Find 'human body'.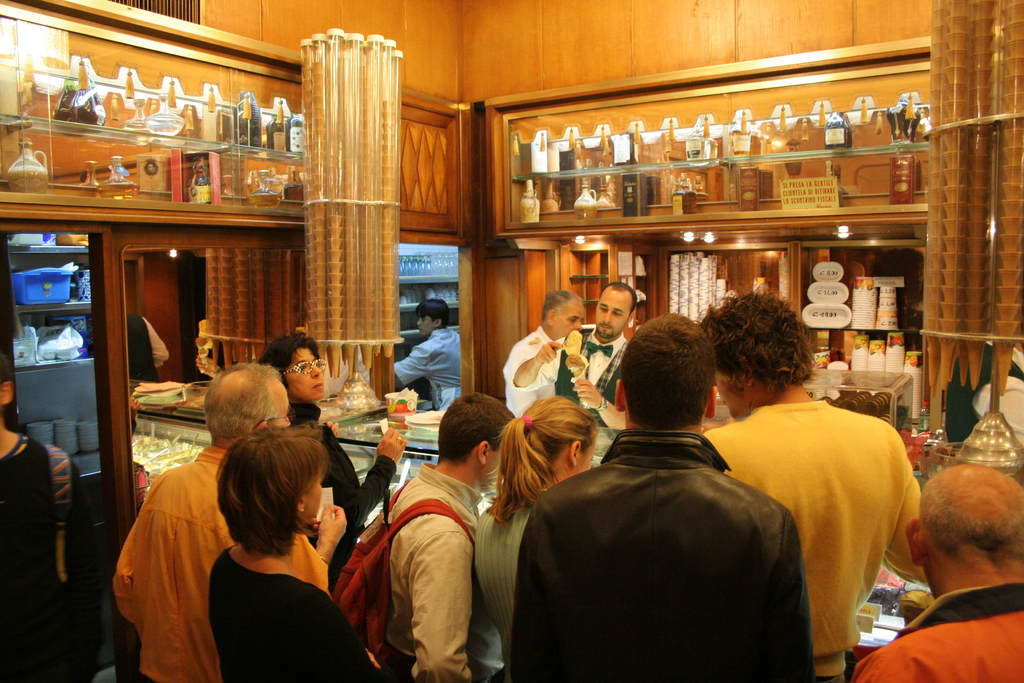
x1=0 y1=361 x2=76 y2=682.
